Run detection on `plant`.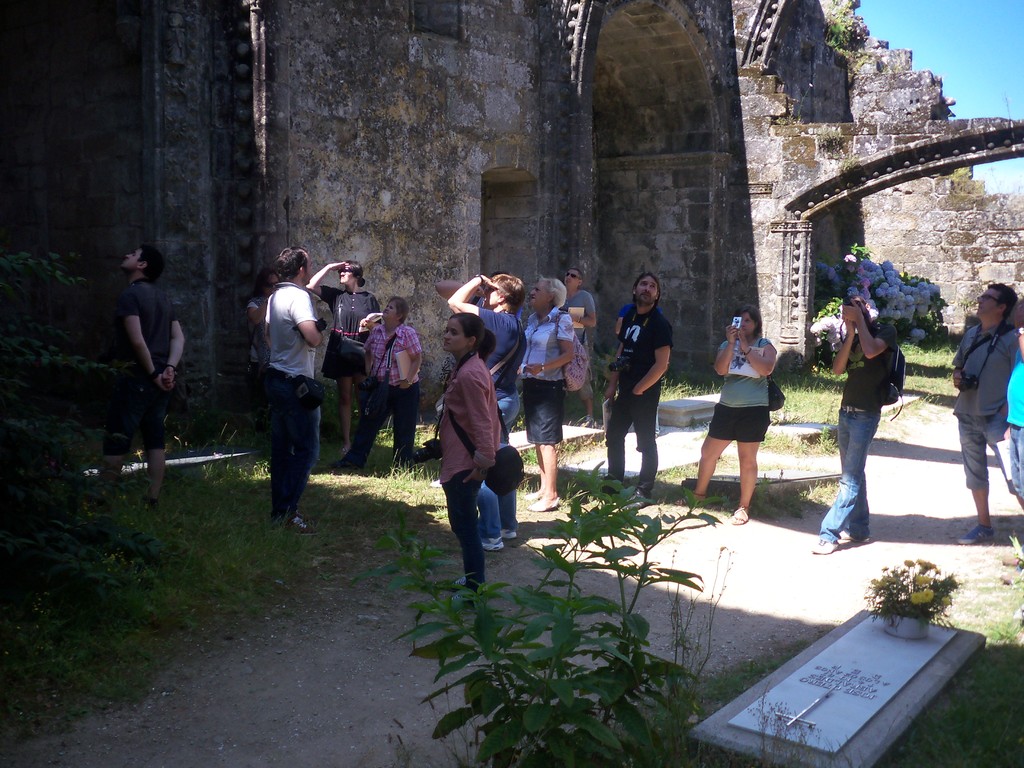
Result: box(863, 563, 1023, 767).
